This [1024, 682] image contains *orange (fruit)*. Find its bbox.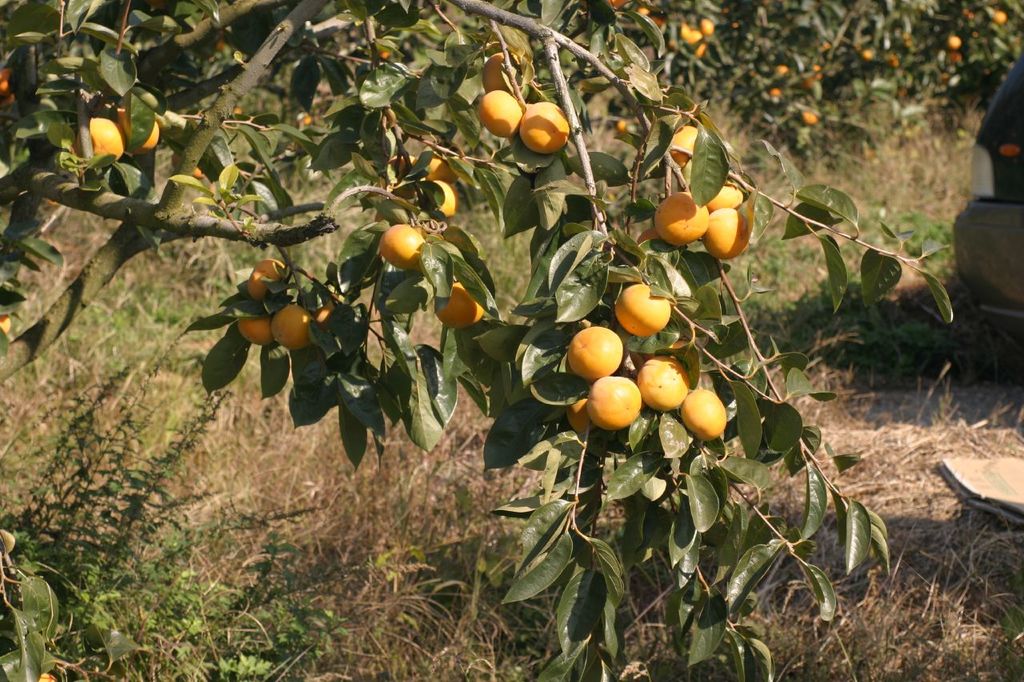
<box>614,283,673,336</box>.
